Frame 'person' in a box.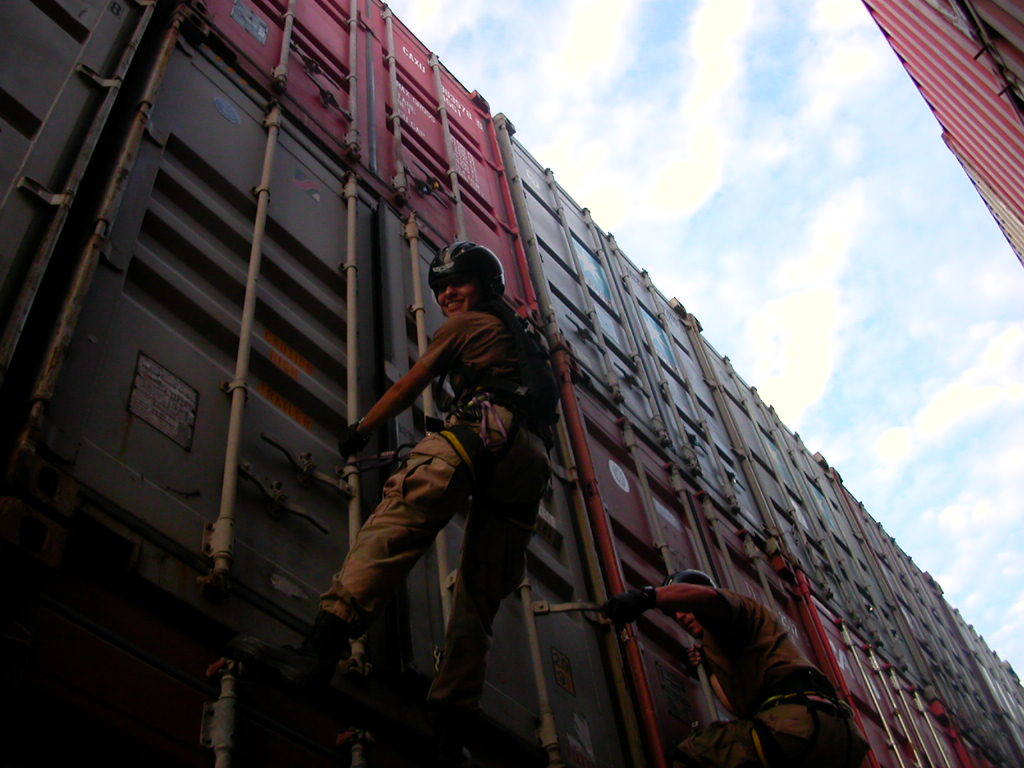
rect(313, 241, 558, 745).
